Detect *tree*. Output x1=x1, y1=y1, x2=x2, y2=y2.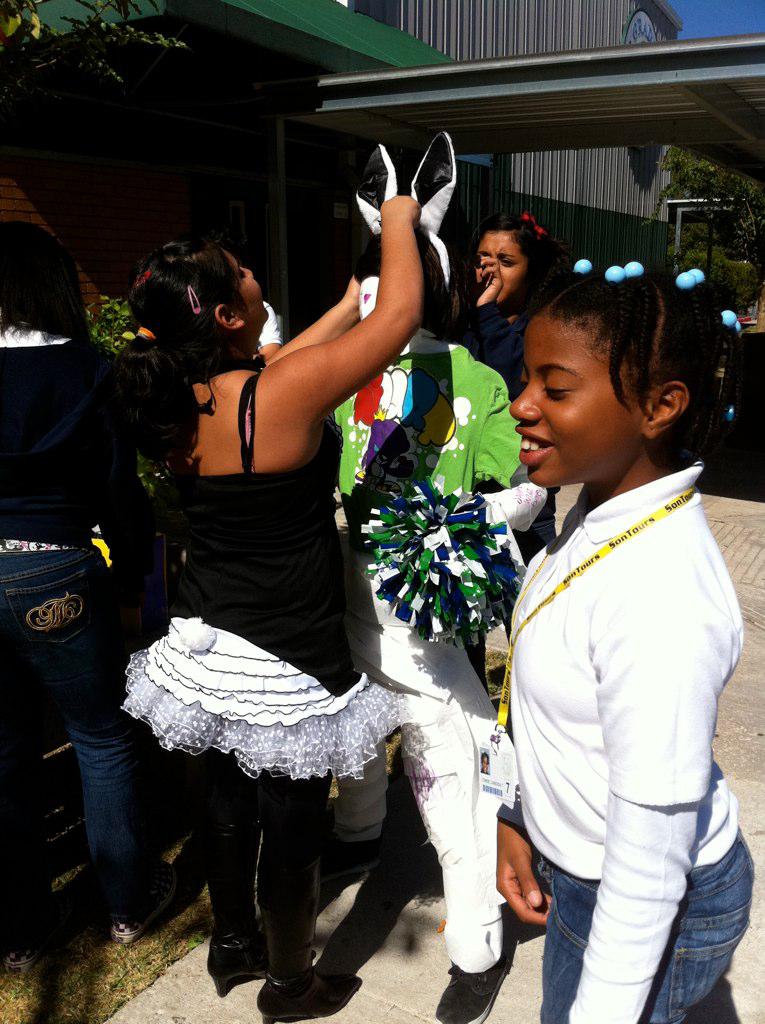
x1=660, y1=144, x2=764, y2=313.
